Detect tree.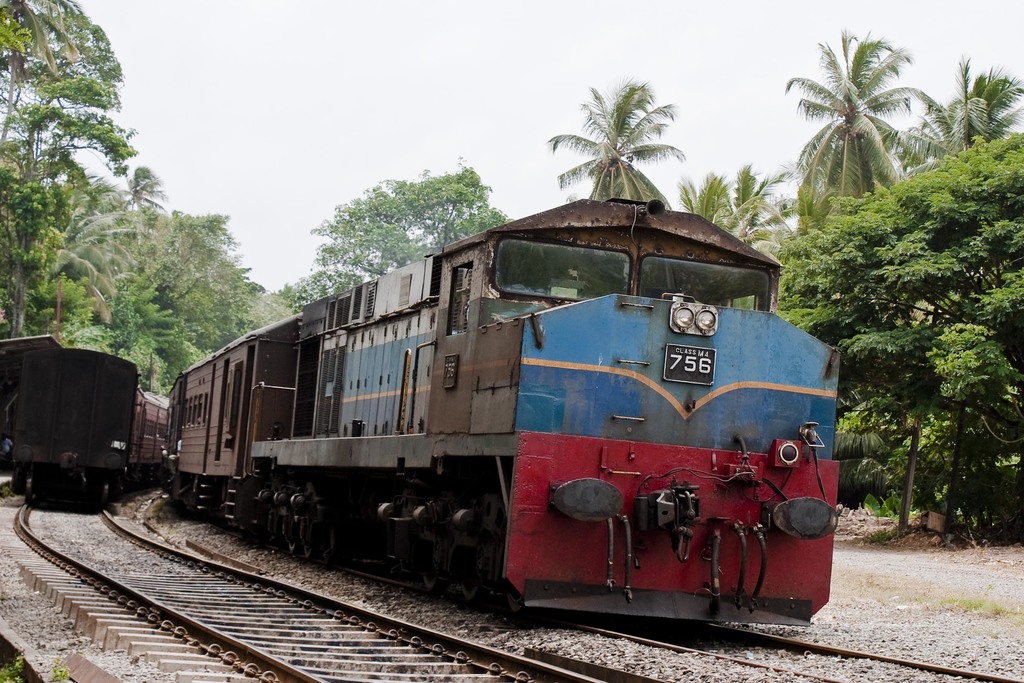
Detected at [546,73,690,211].
